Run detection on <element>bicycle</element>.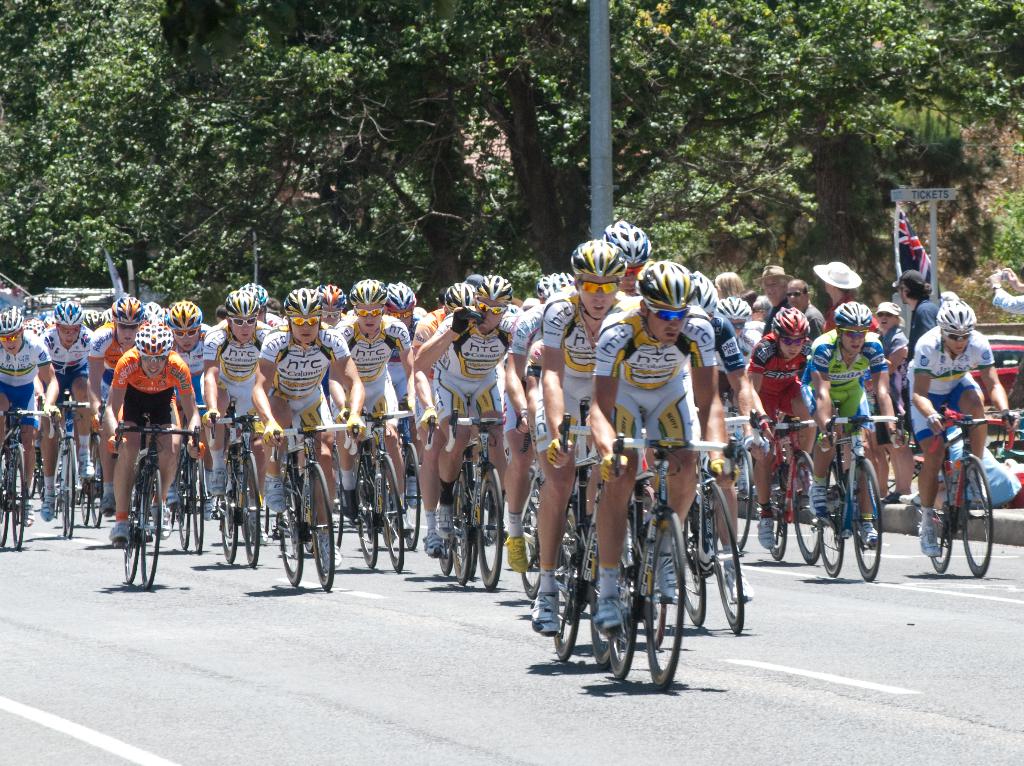
Result: x1=265 y1=429 x2=365 y2=596.
